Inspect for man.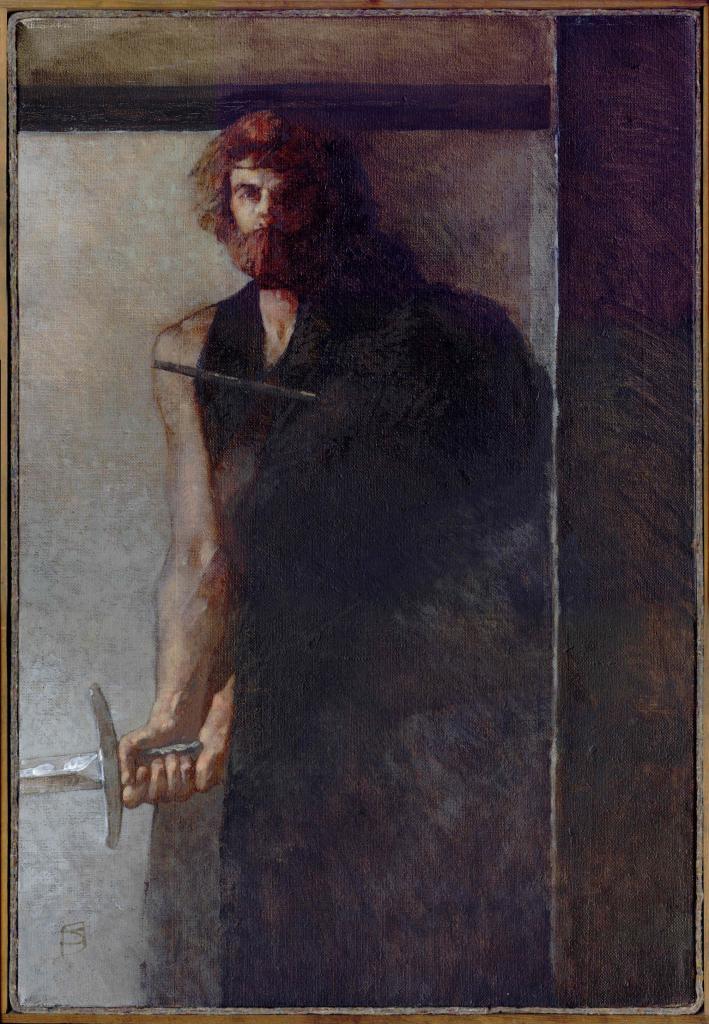
Inspection: BBox(97, 114, 556, 922).
